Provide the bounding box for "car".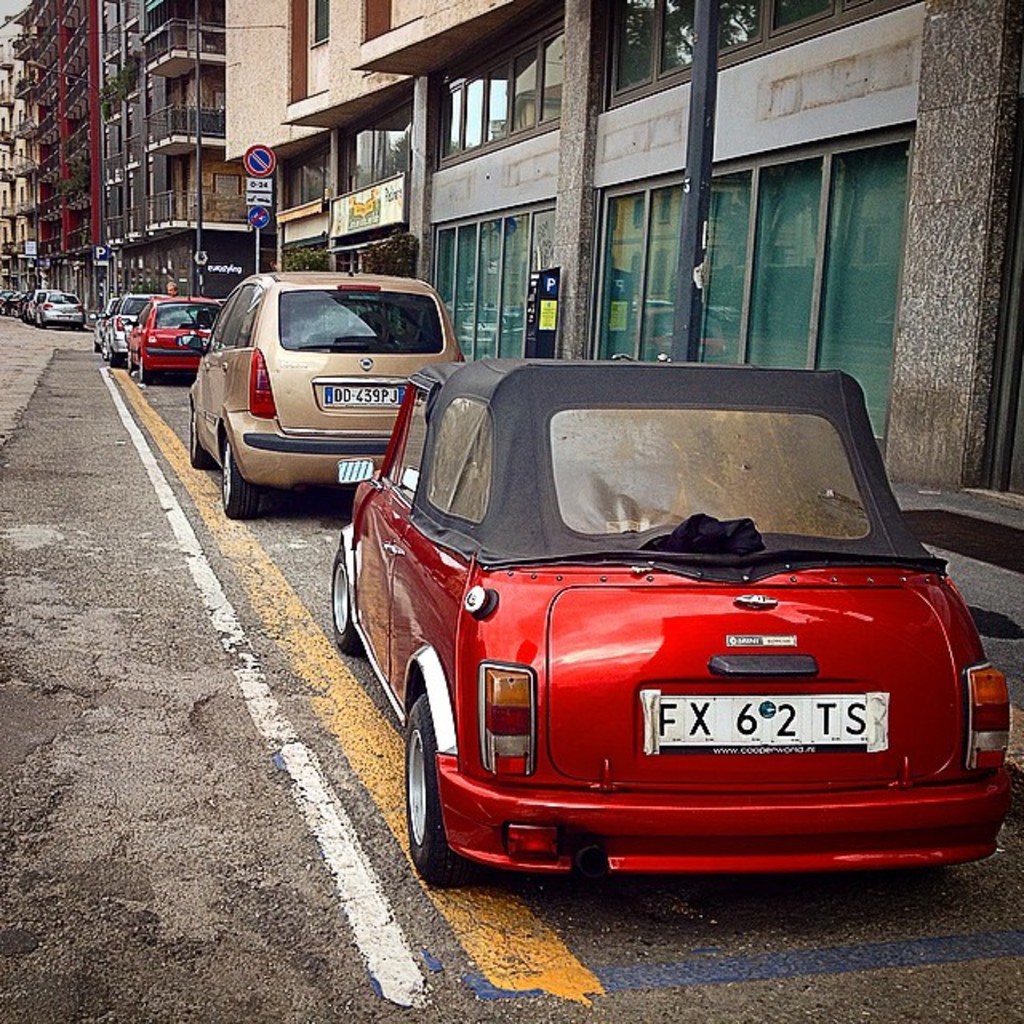
rect(94, 304, 117, 347).
